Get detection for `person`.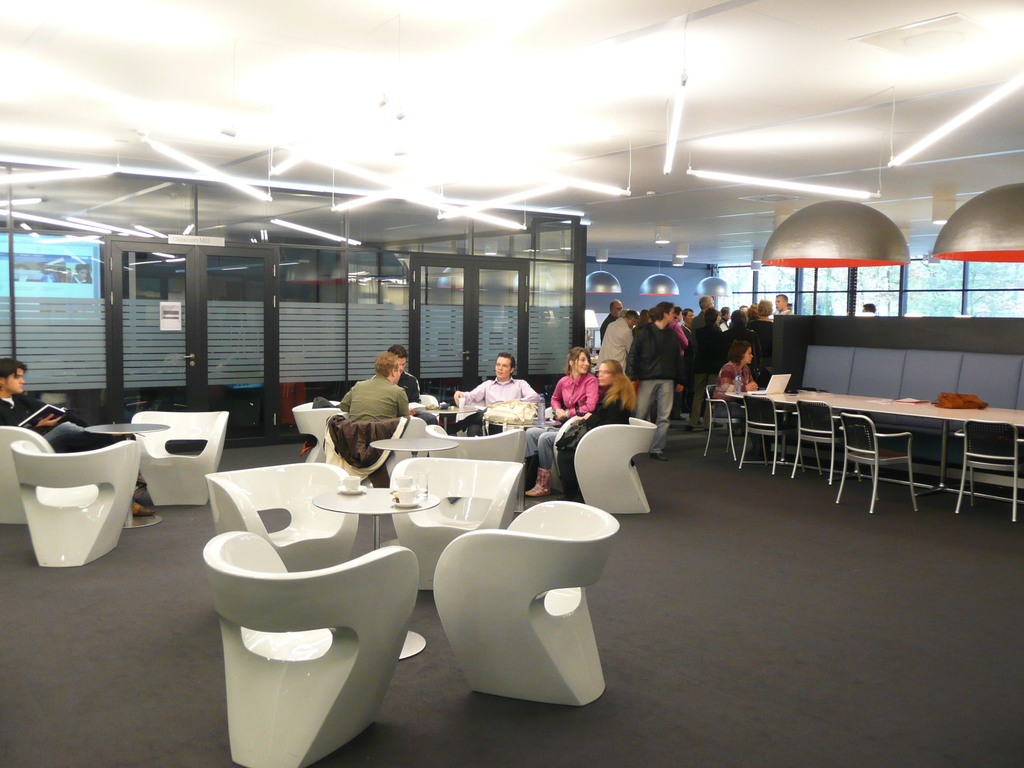
Detection: <box>59,264,68,284</box>.
